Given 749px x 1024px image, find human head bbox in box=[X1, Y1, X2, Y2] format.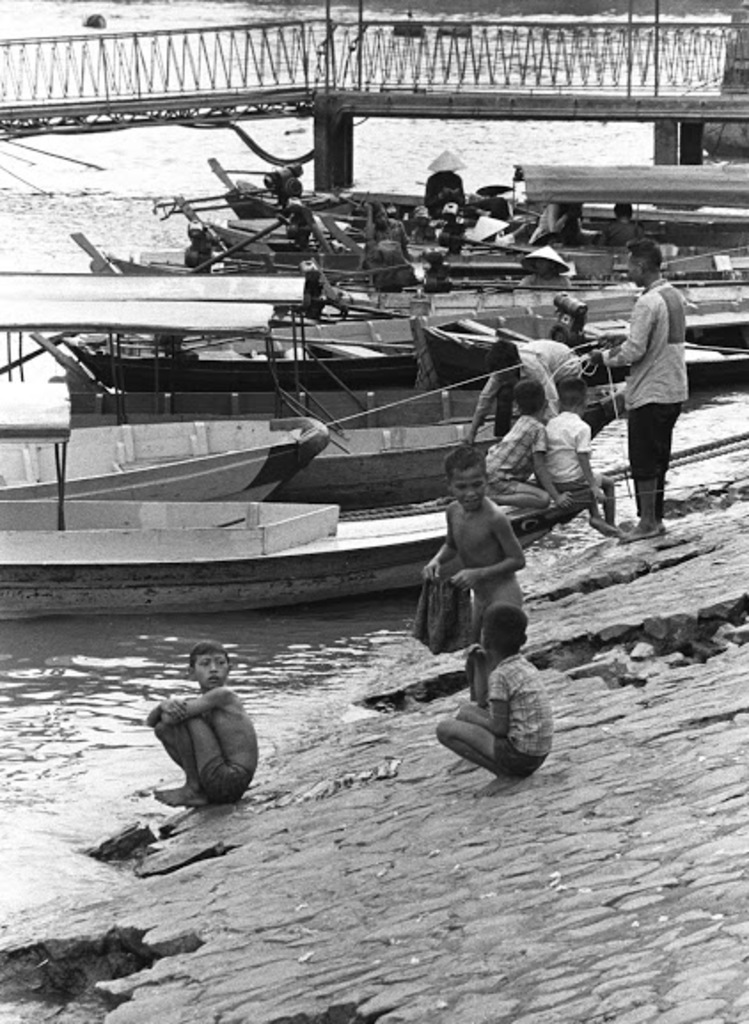
box=[373, 201, 387, 229].
